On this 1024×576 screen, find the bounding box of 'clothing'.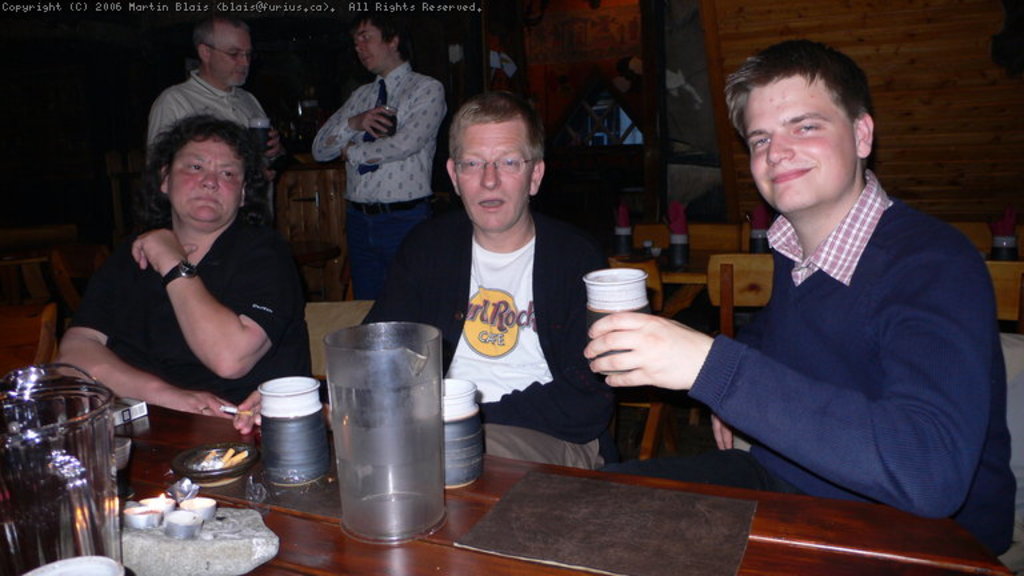
Bounding box: pyautogui.locateOnScreen(52, 211, 299, 425).
